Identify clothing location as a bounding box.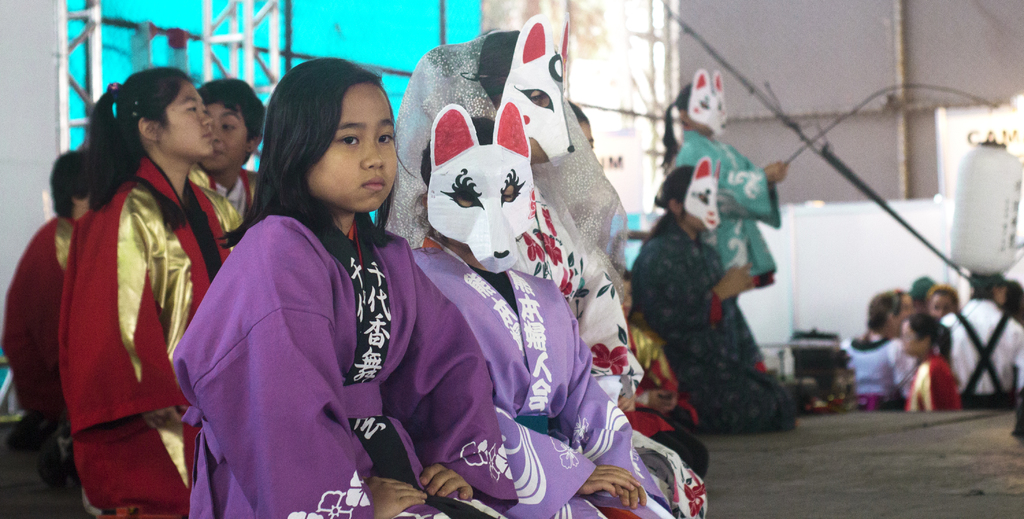
32,112,227,514.
